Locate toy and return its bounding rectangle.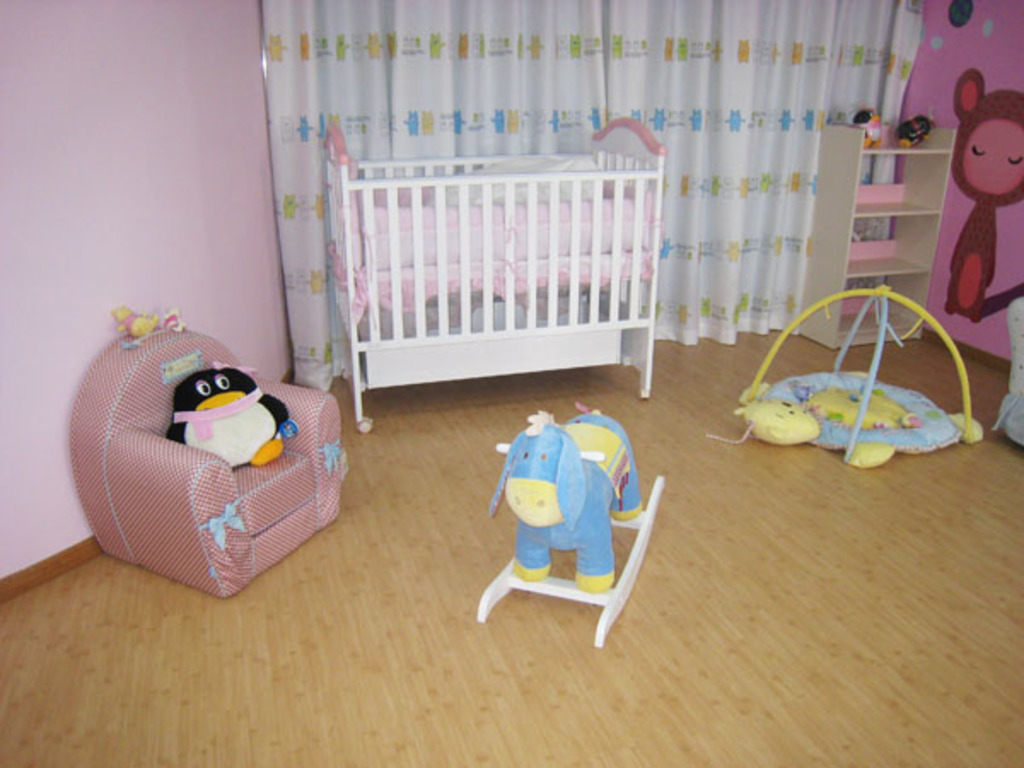
box=[734, 285, 983, 468].
